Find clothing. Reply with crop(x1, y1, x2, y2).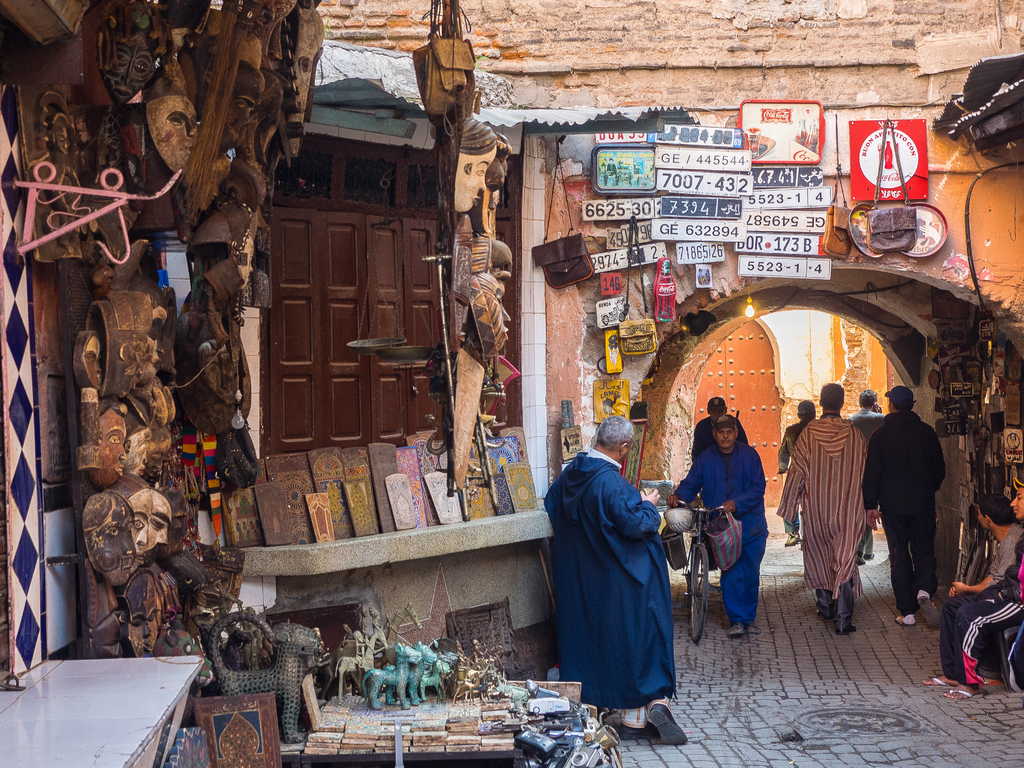
crop(693, 416, 753, 466).
